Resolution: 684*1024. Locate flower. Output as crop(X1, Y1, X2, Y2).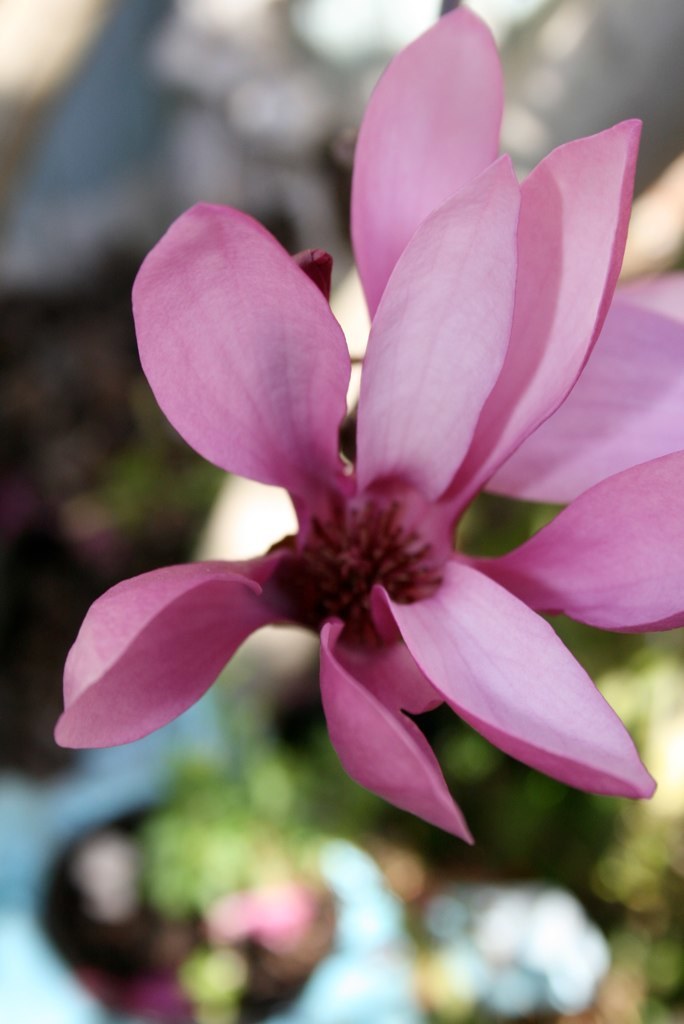
crop(74, 62, 640, 854).
